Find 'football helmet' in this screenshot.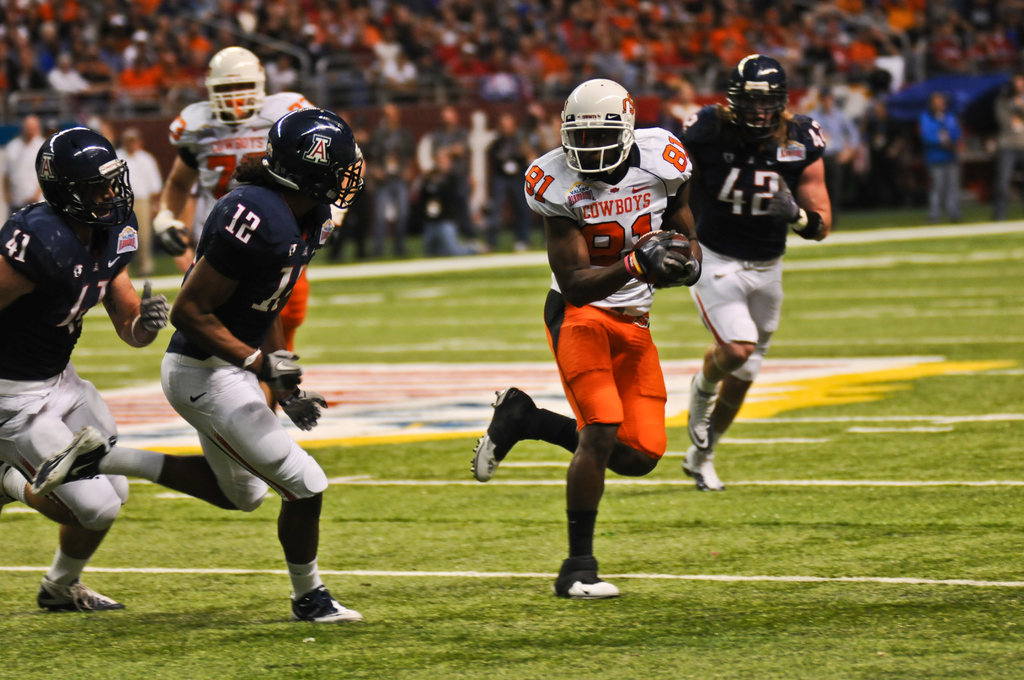
The bounding box for 'football helmet' is select_region(266, 109, 368, 213).
